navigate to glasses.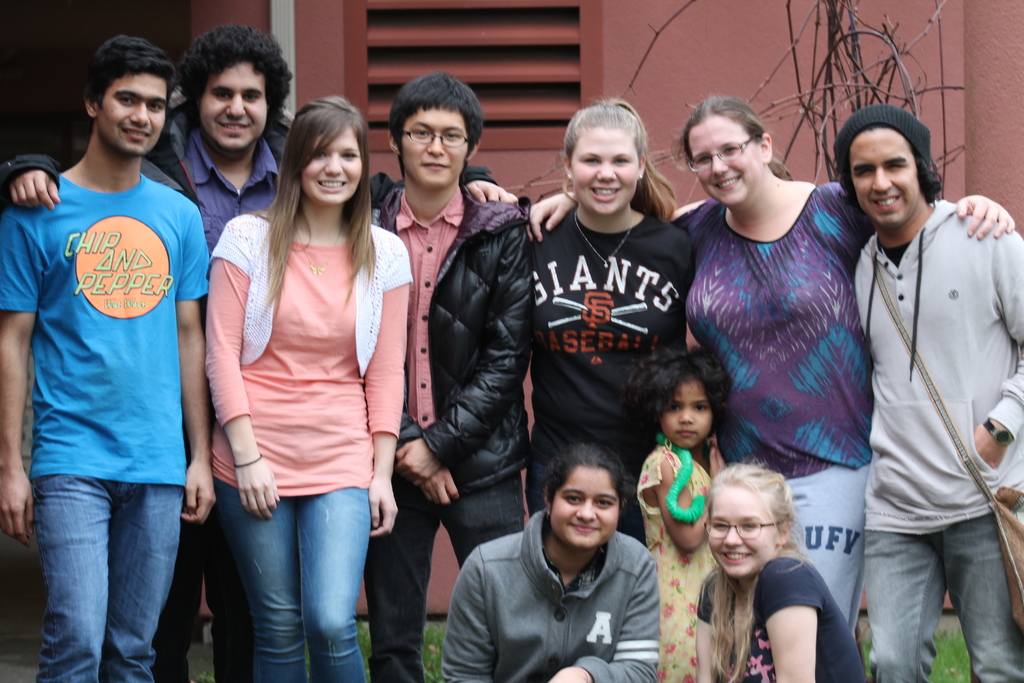
Navigation target: 700,515,780,545.
